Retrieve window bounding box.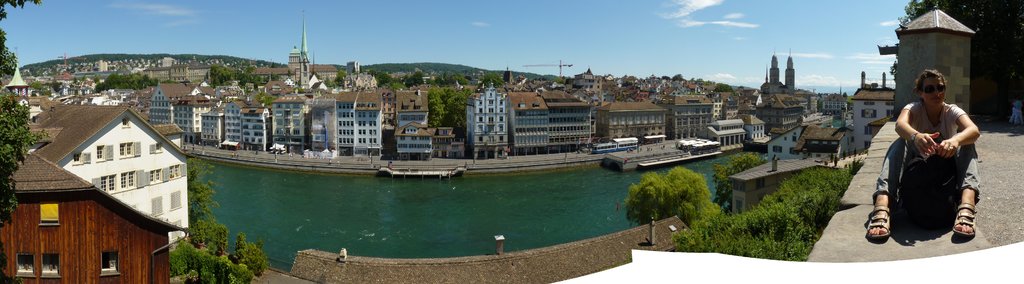
Bounding box: (left=42, top=251, right=58, bottom=276).
